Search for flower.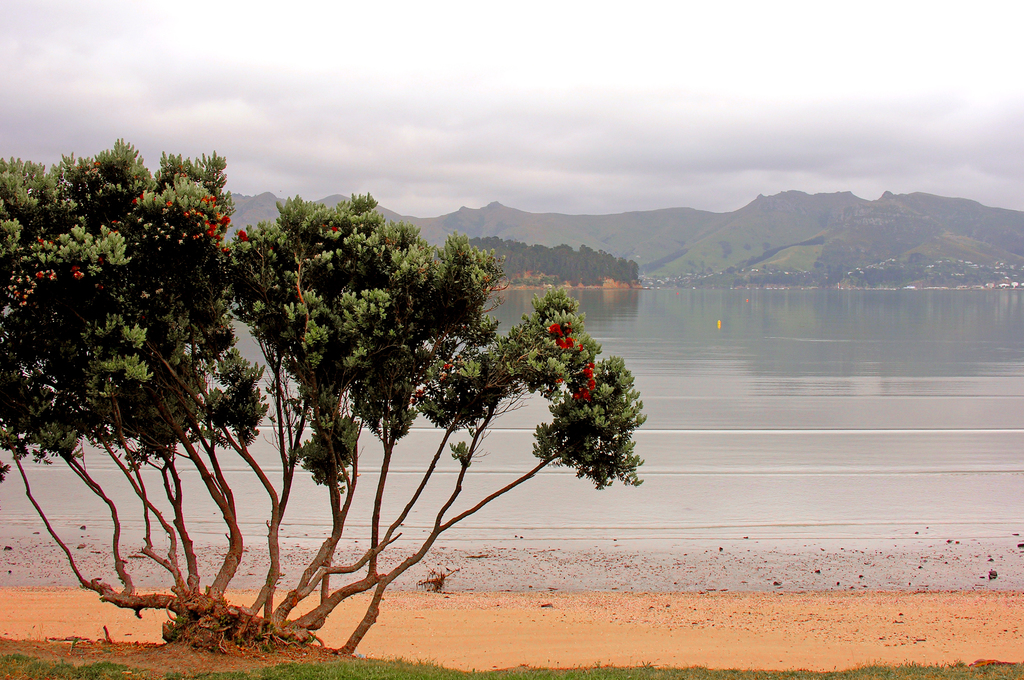
Found at Rect(328, 222, 340, 236).
